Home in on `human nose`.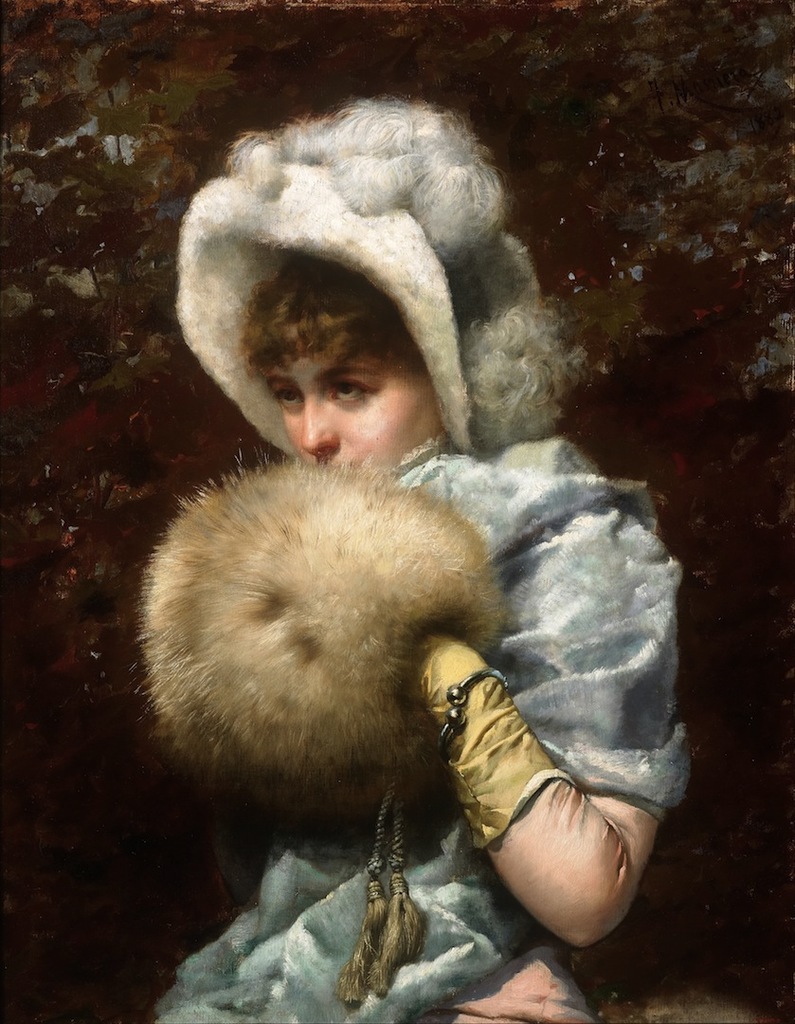
Homed in at 303,384,342,460.
